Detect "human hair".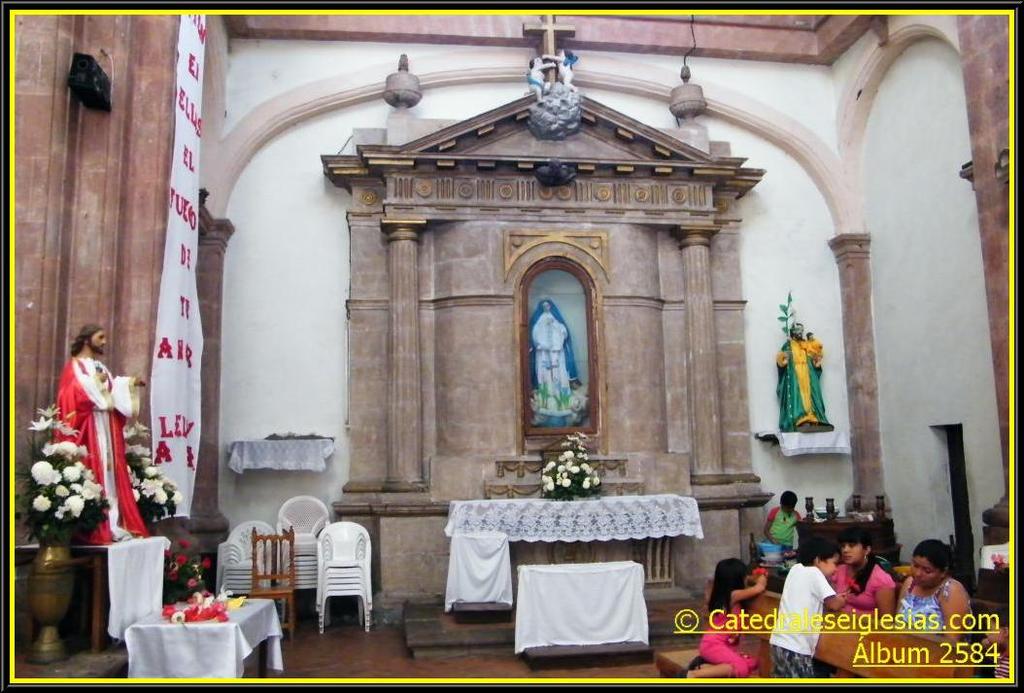
Detected at box(912, 538, 948, 585).
